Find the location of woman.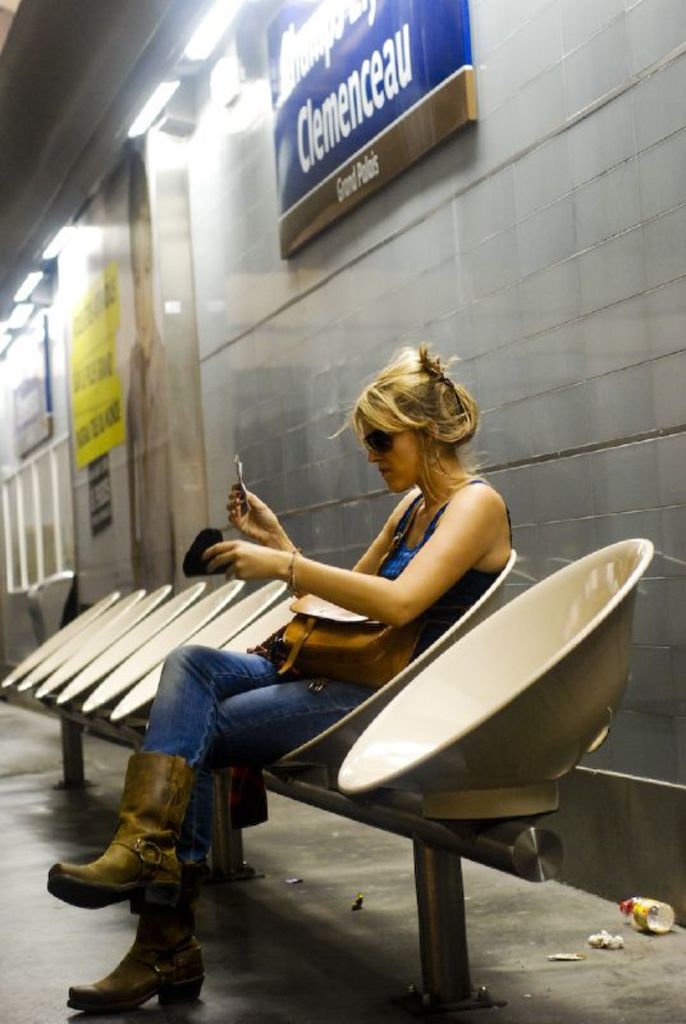
Location: {"x1": 169, "y1": 307, "x2": 538, "y2": 956}.
